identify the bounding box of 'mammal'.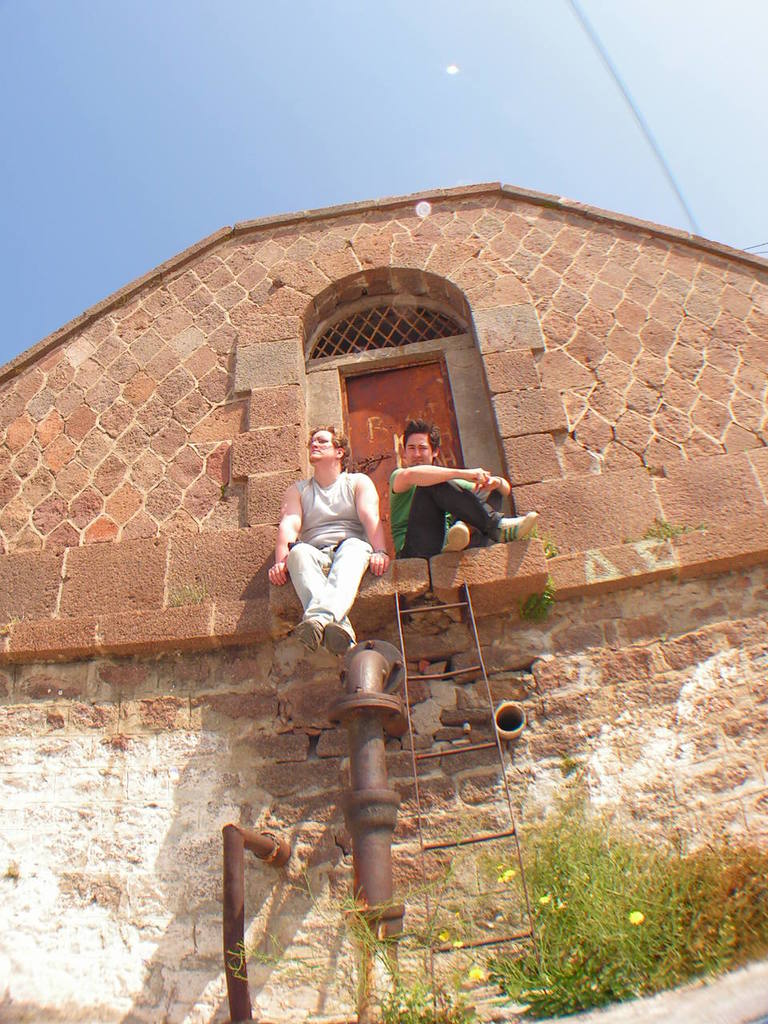
Rect(272, 437, 391, 645).
